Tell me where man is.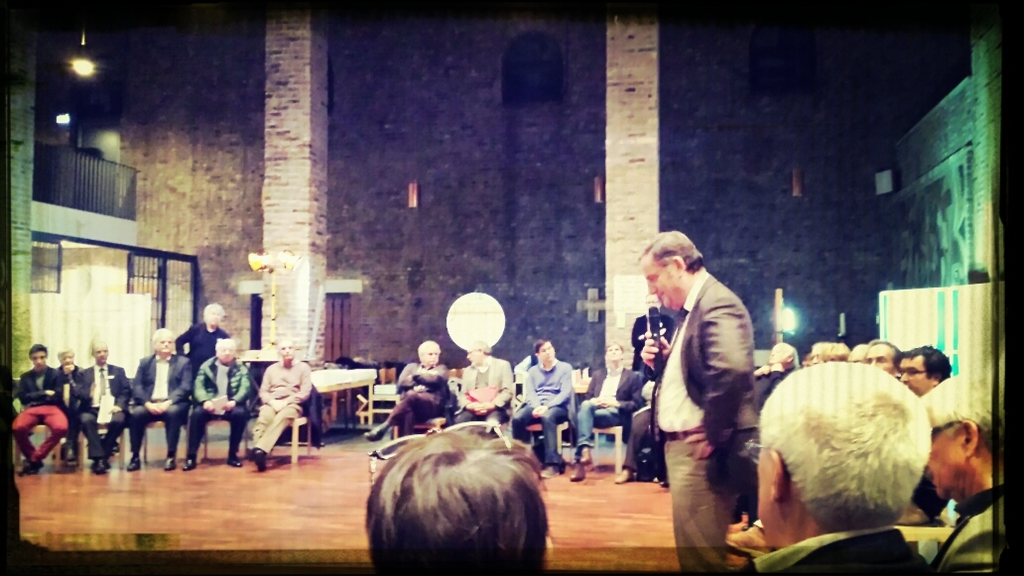
man is at (756, 360, 937, 575).
